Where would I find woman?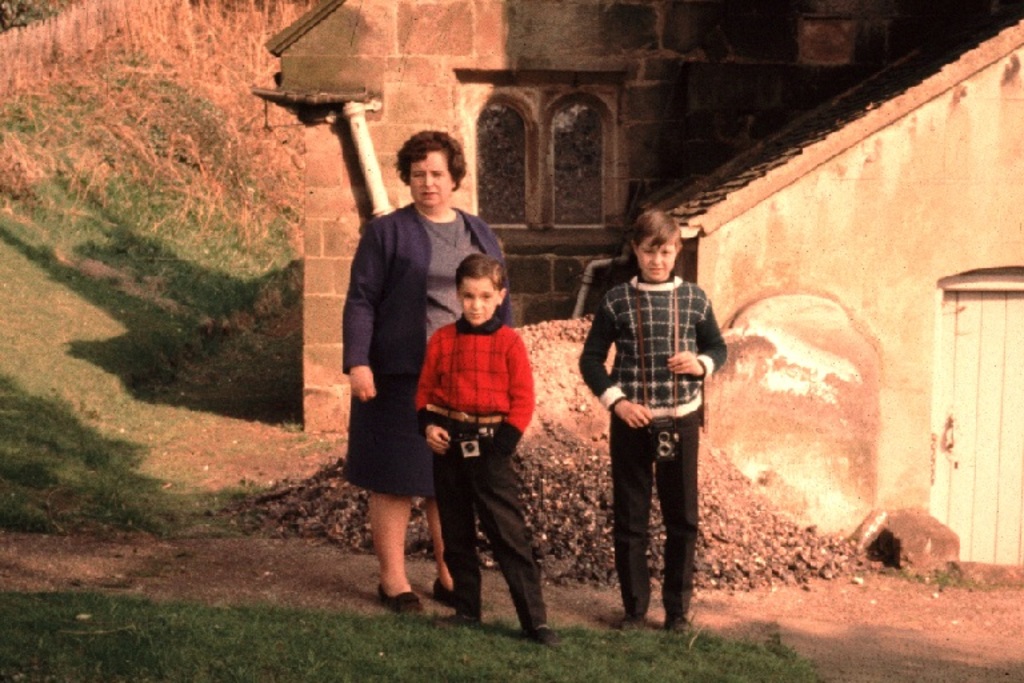
At box=[321, 119, 469, 595].
